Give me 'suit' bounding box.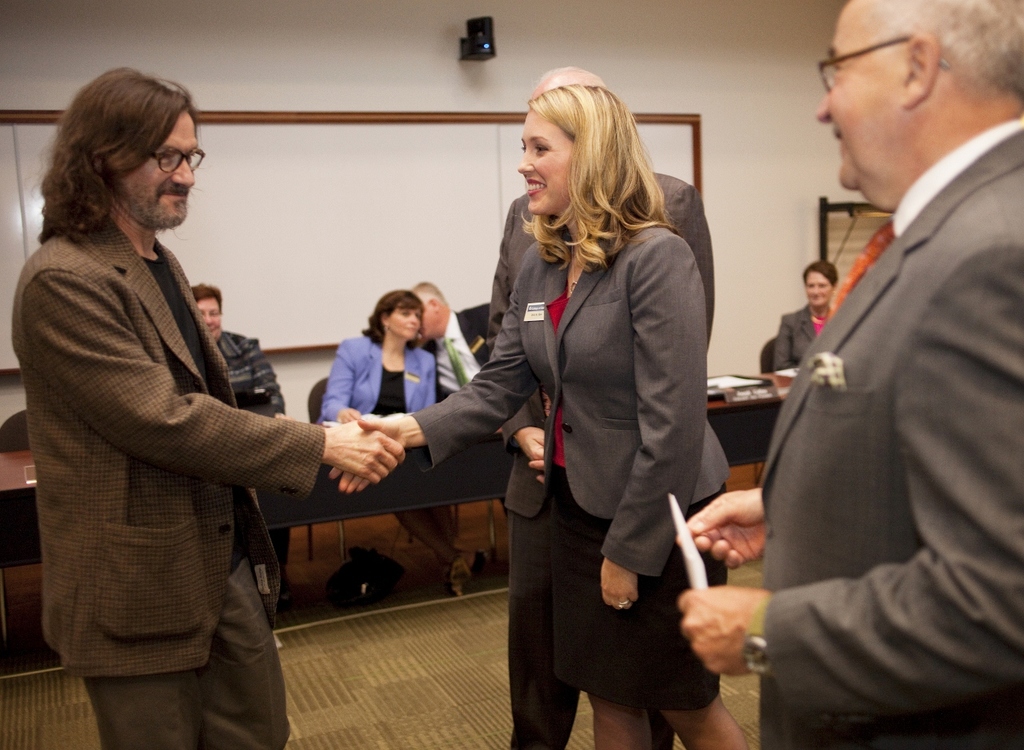
rect(403, 229, 730, 580).
